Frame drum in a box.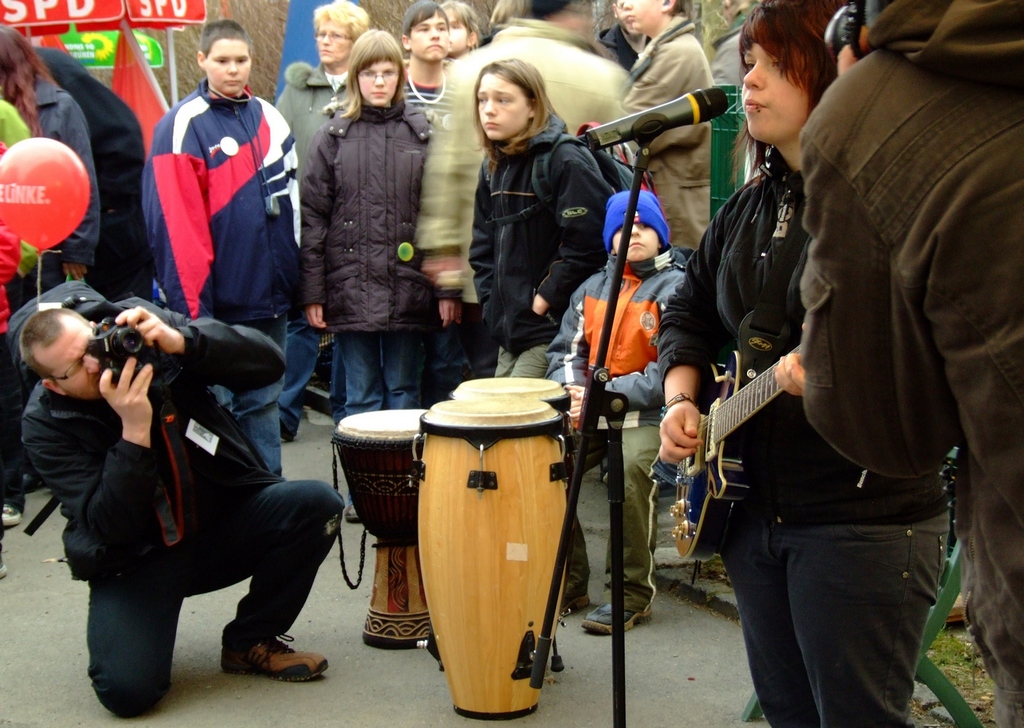
l=408, t=394, r=574, b=723.
